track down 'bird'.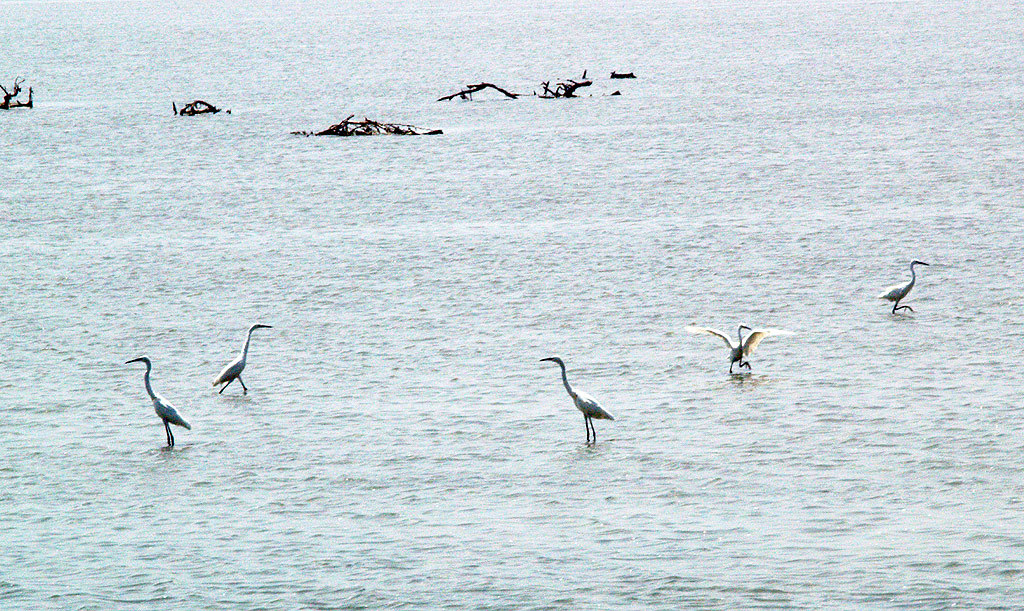
Tracked to 118 353 196 455.
